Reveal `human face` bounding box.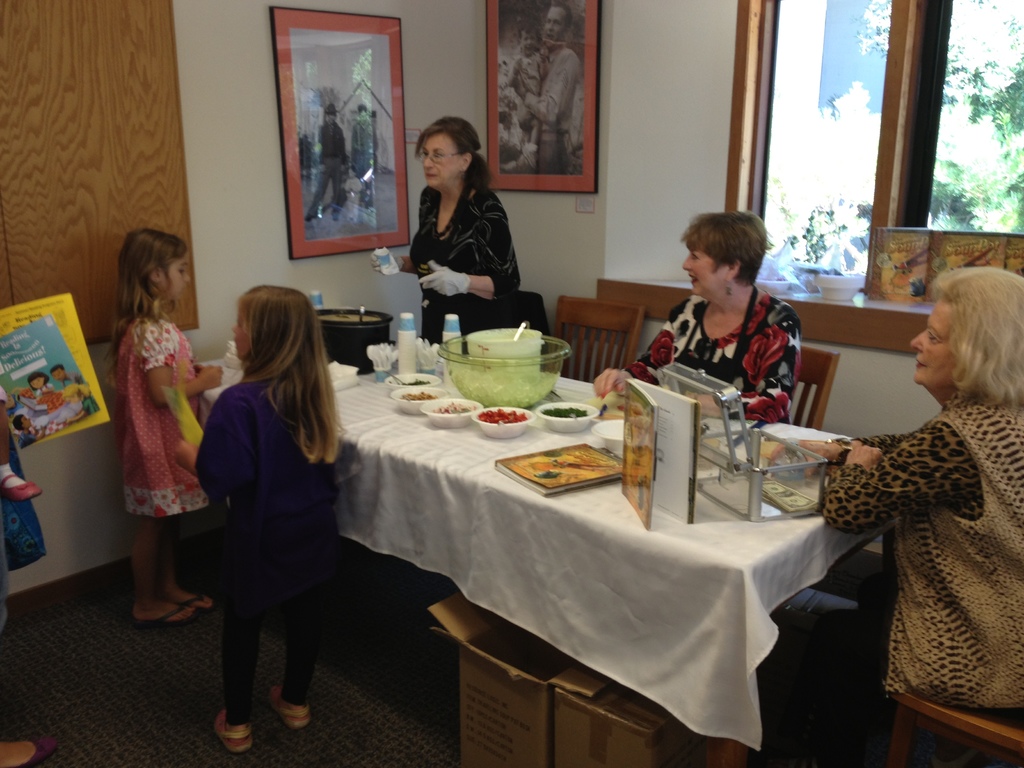
Revealed: 166 252 191 301.
